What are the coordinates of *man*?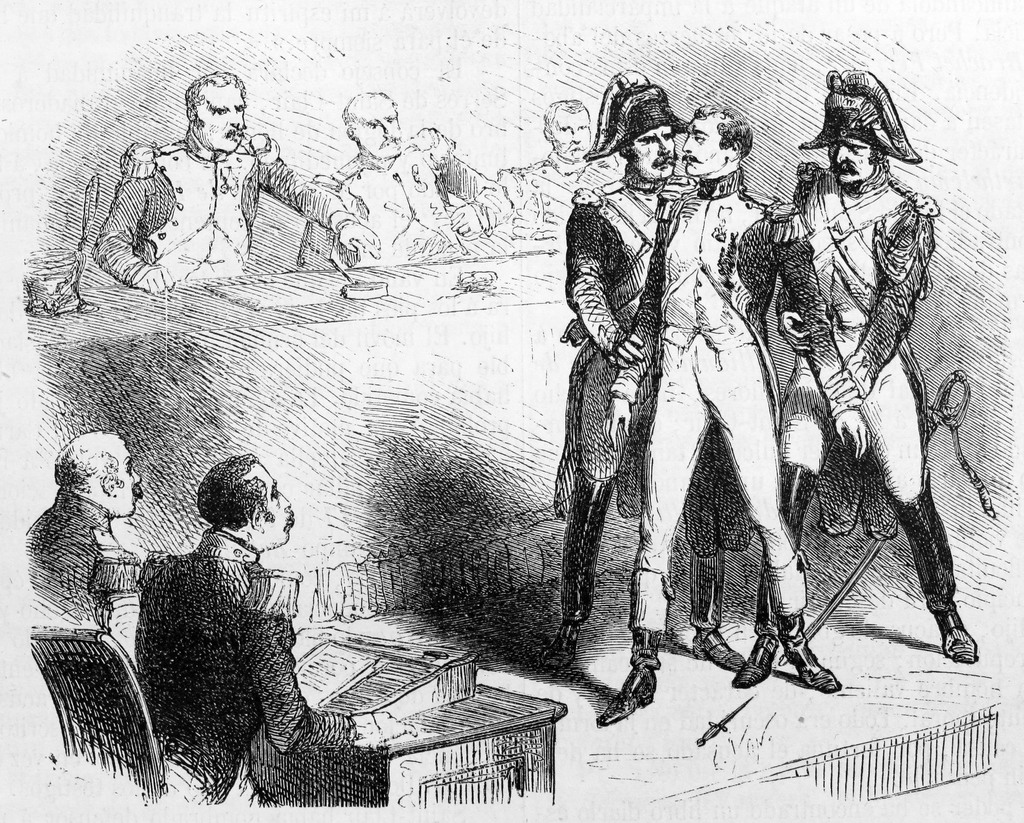
detection(312, 102, 504, 265).
